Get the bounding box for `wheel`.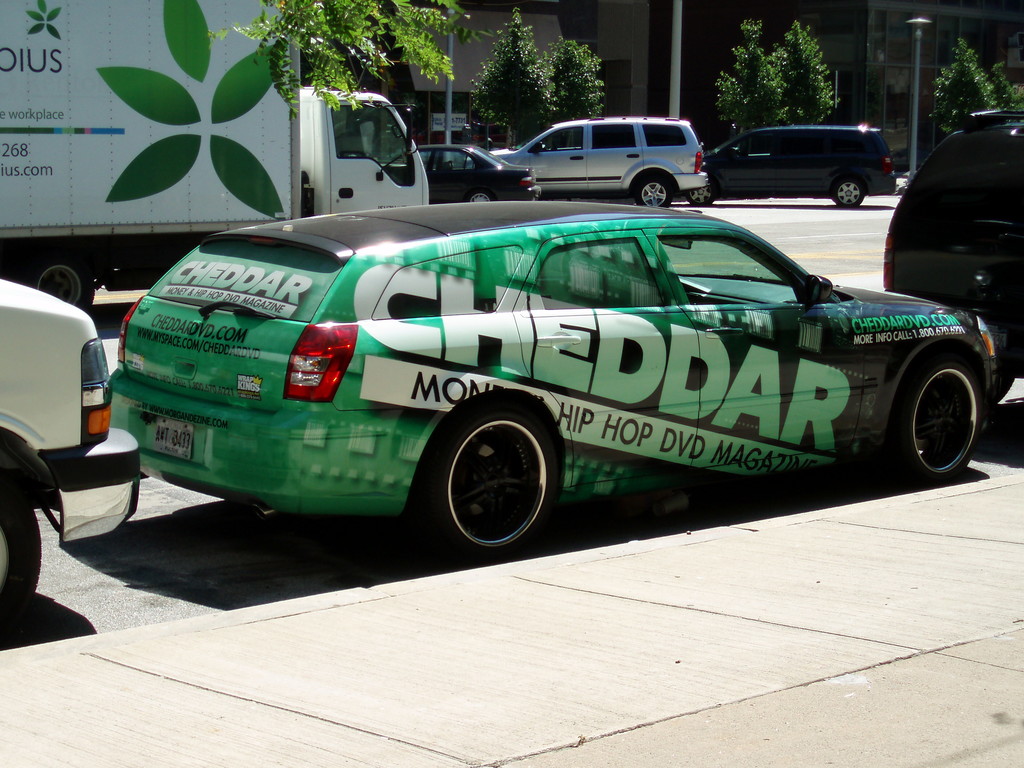
pyautogui.locateOnScreen(835, 179, 866, 207).
